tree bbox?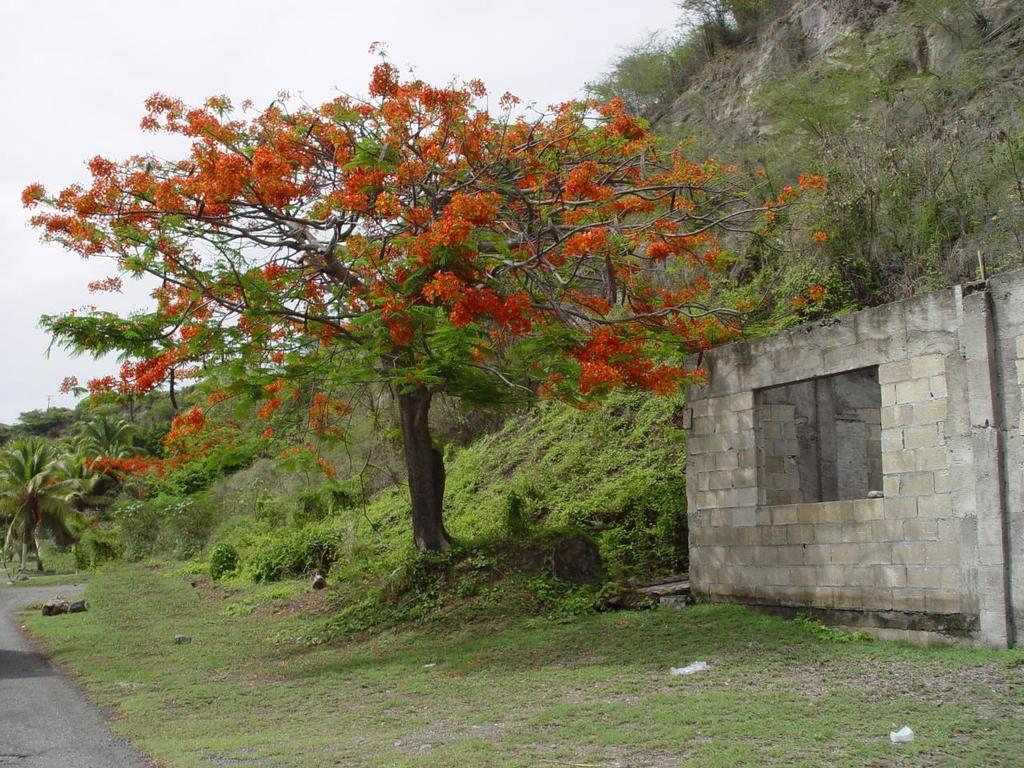
x1=30 y1=14 x2=880 y2=598
